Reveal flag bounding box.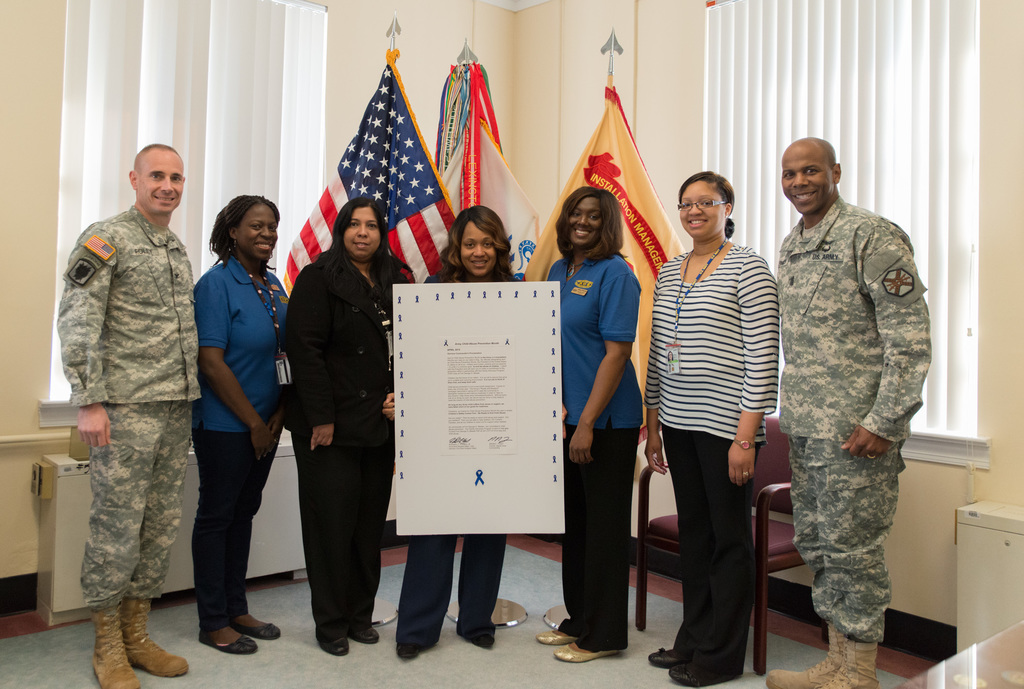
Revealed: [left=278, top=49, right=466, bottom=293].
